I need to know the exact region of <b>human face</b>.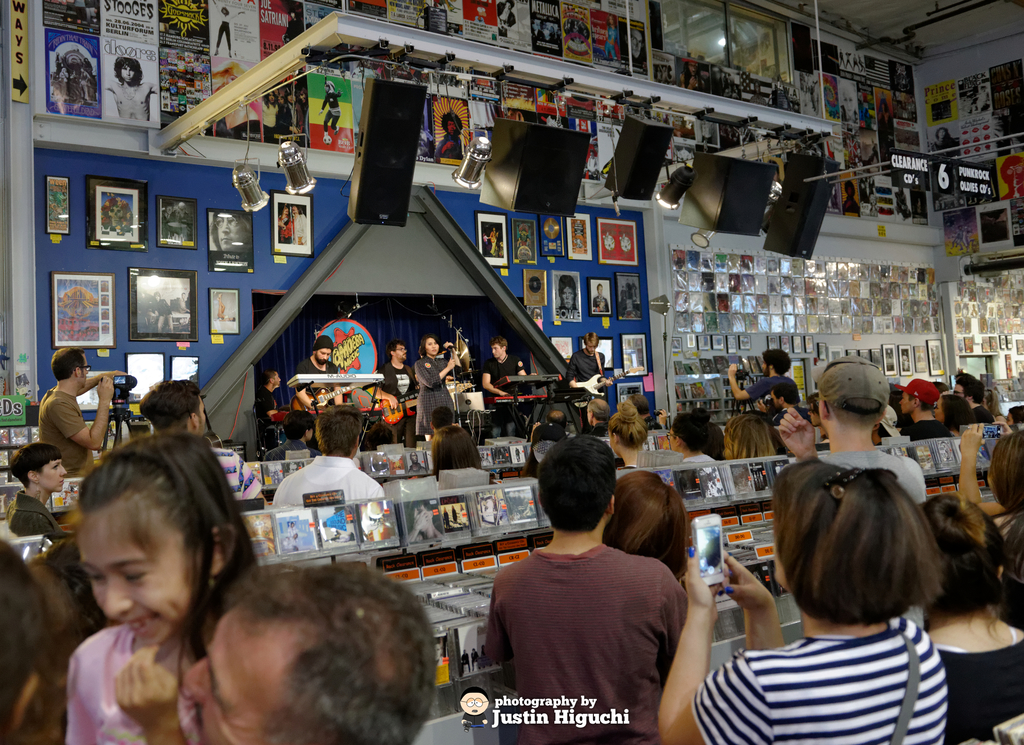
Region: (x1=120, y1=63, x2=136, y2=82).
